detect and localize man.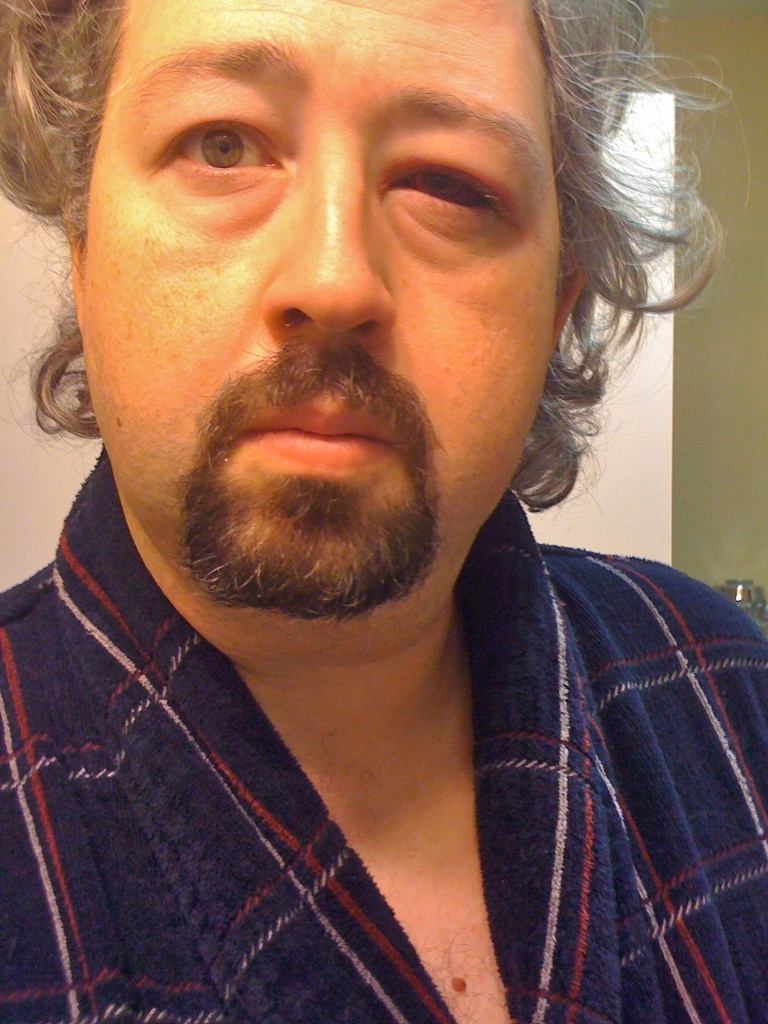
Localized at left=0, top=0, right=767, bottom=1014.
